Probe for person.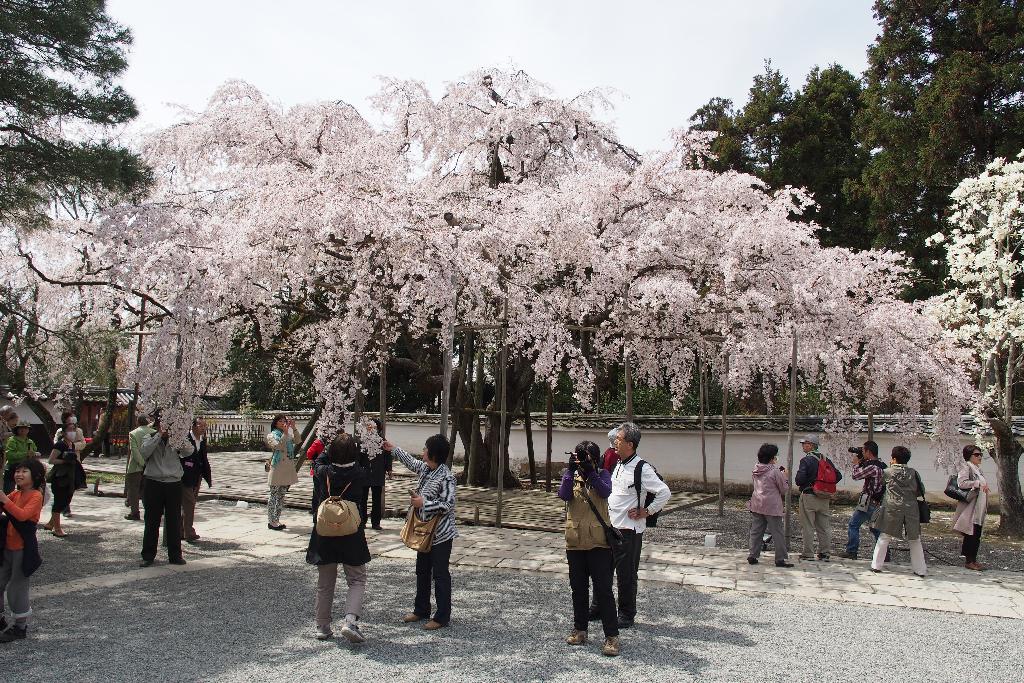
Probe result: pyautogui.locateOnScreen(268, 413, 305, 531).
